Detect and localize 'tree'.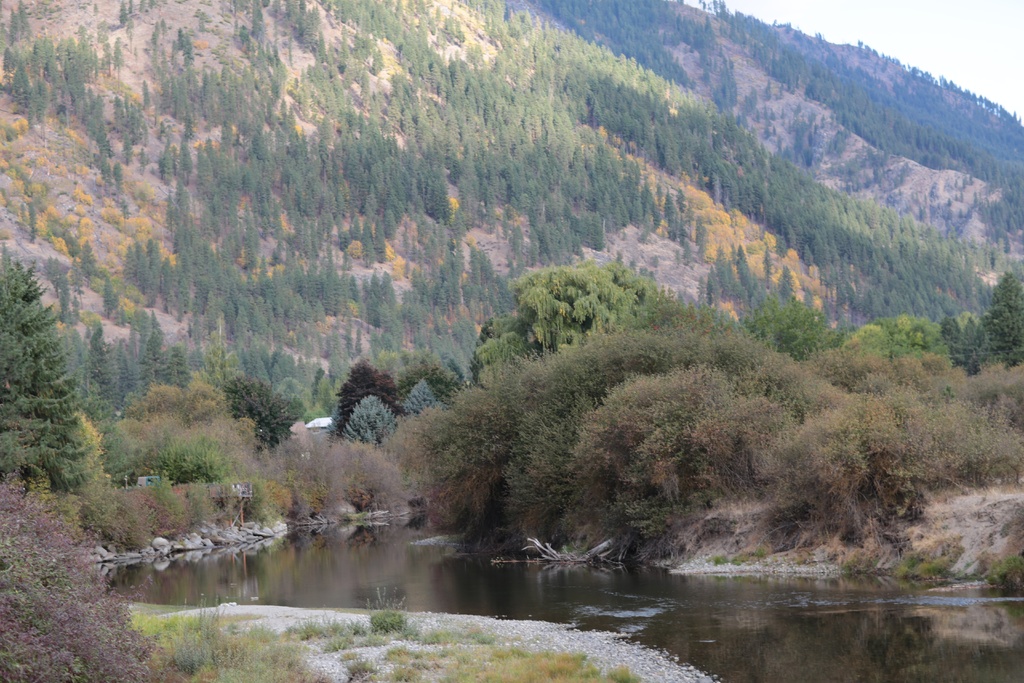
Localized at 27:204:41:239.
